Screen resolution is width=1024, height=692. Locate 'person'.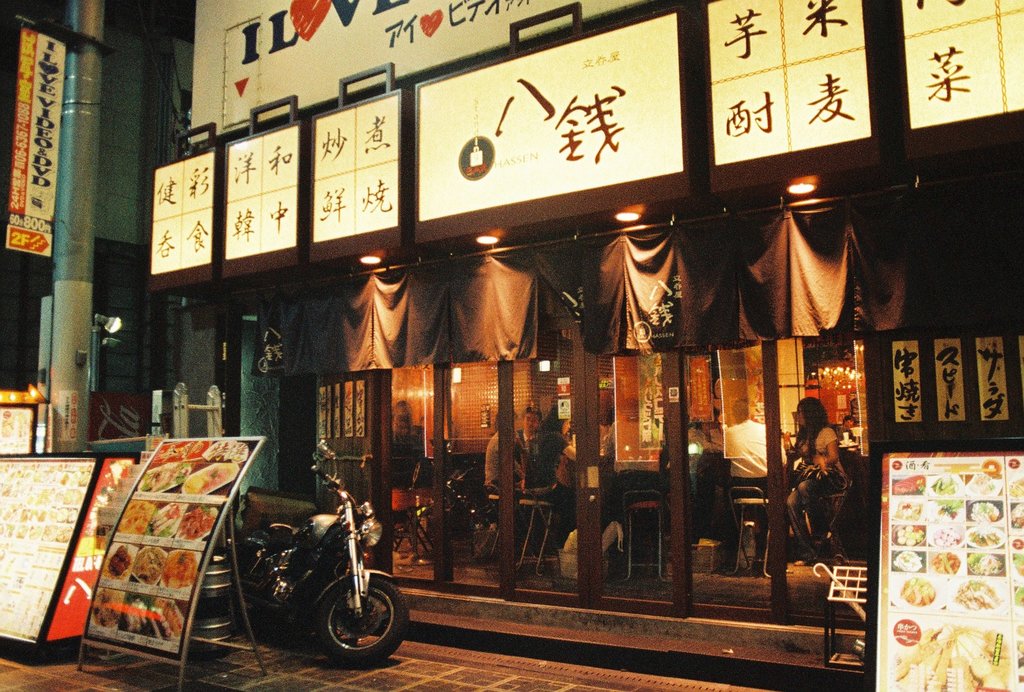
locate(515, 411, 547, 472).
